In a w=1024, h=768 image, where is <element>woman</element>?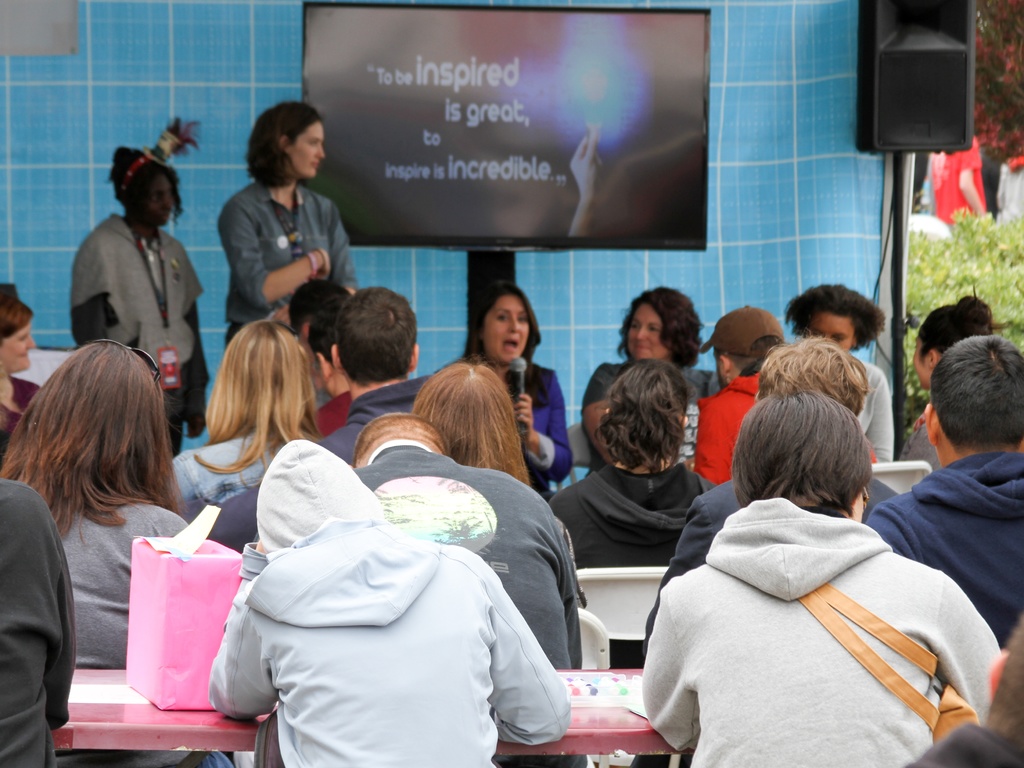
548/358/721/671.
